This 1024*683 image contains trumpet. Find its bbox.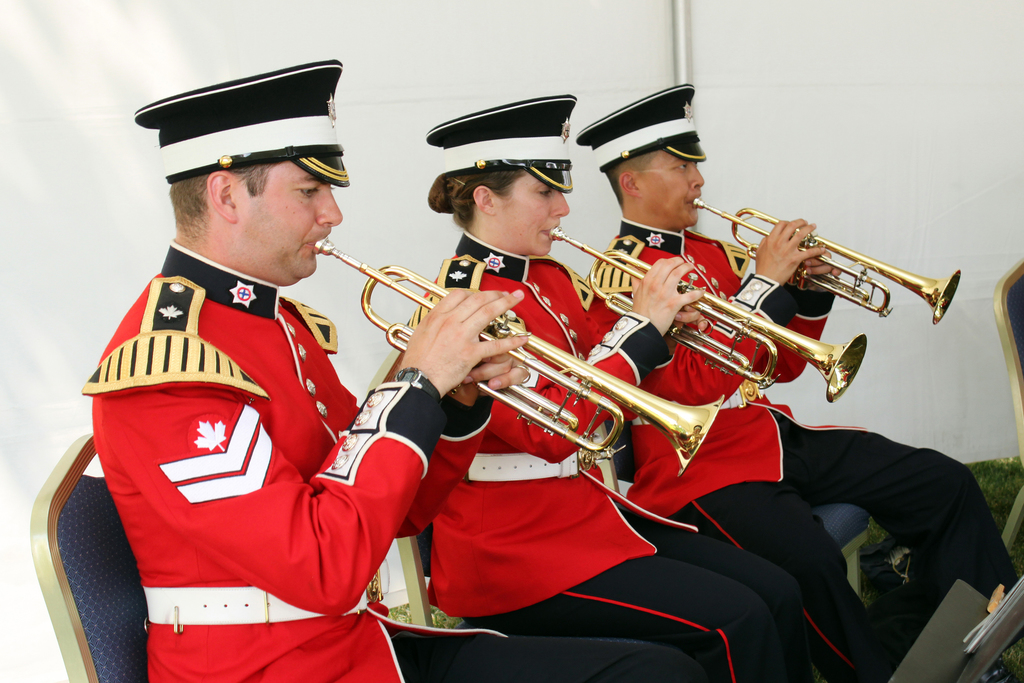
692/194/959/324.
